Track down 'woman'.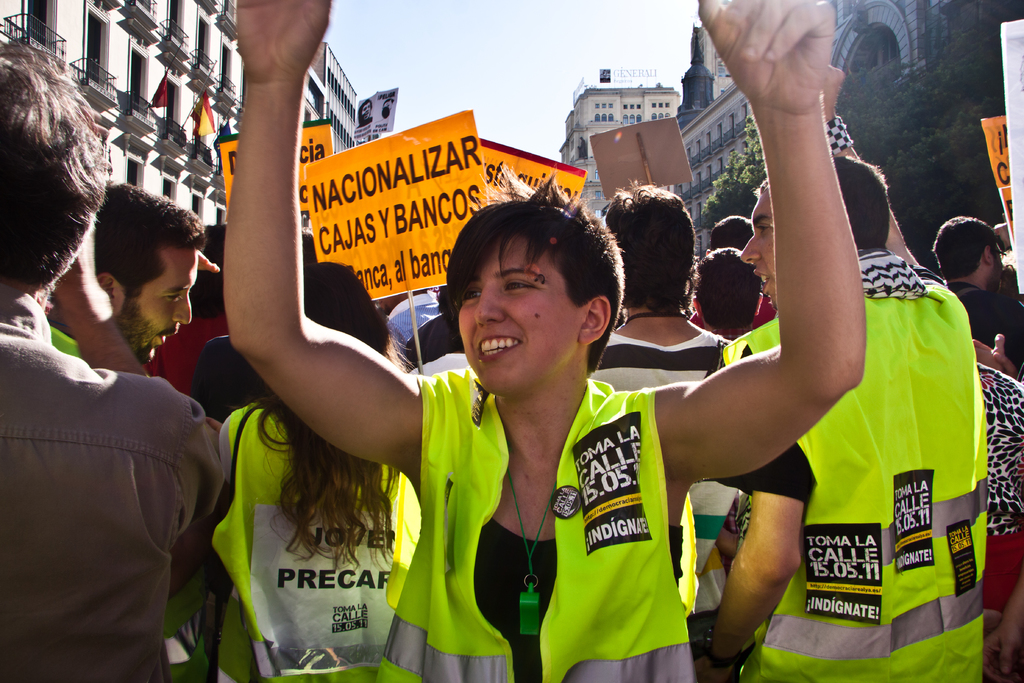
Tracked to (left=580, top=181, right=748, bottom=647).
